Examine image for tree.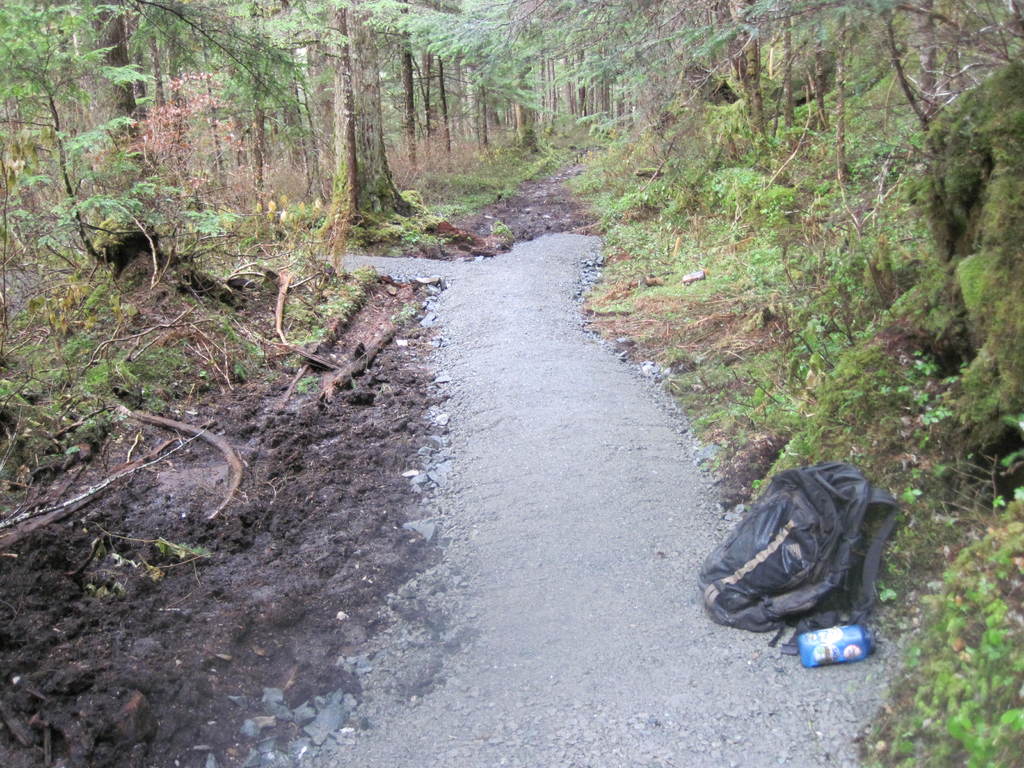
Examination result: <box>472,0,1023,575</box>.
